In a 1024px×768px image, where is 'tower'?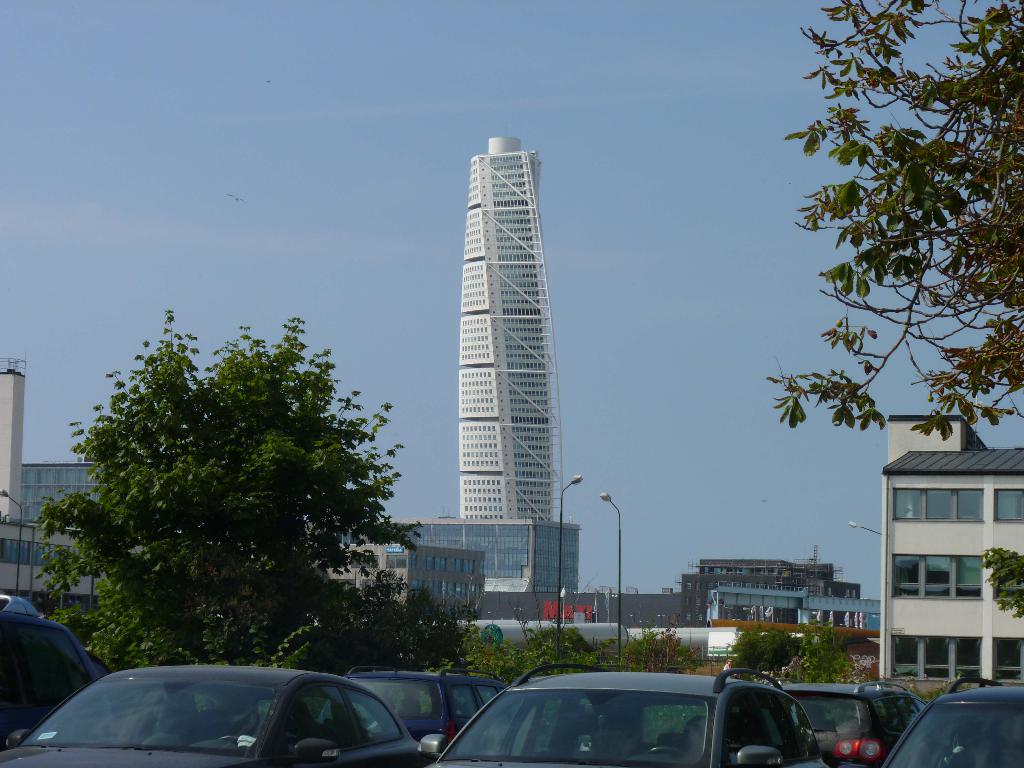
BBox(0, 363, 24, 522).
